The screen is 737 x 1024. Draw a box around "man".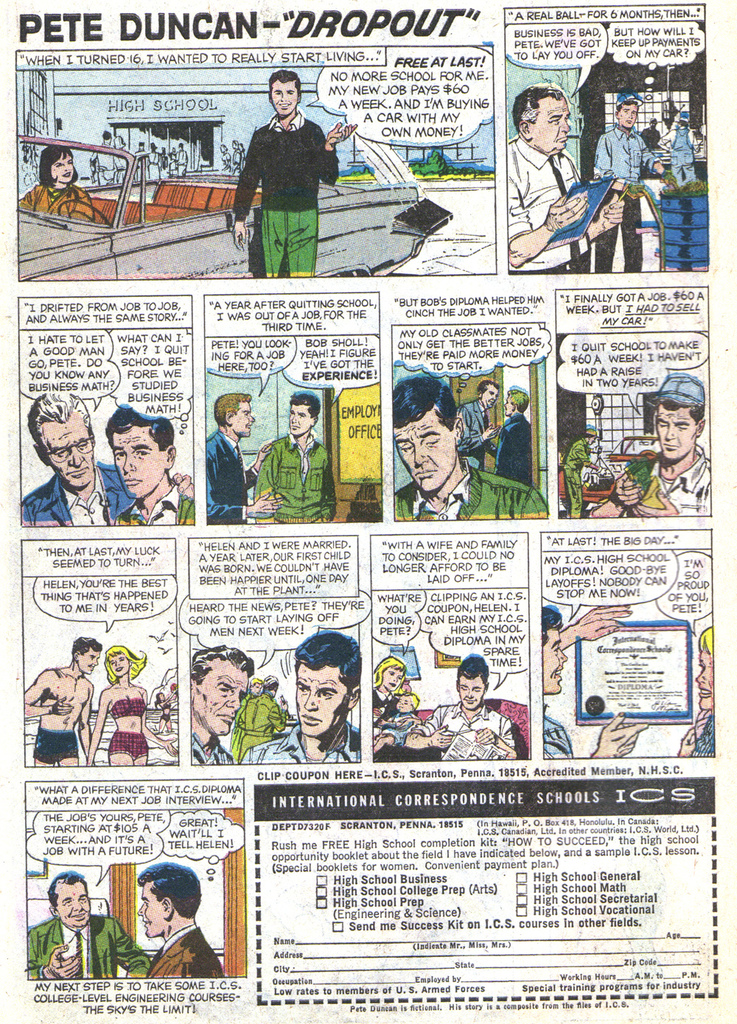
<region>136, 866, 226, 978</region>.
